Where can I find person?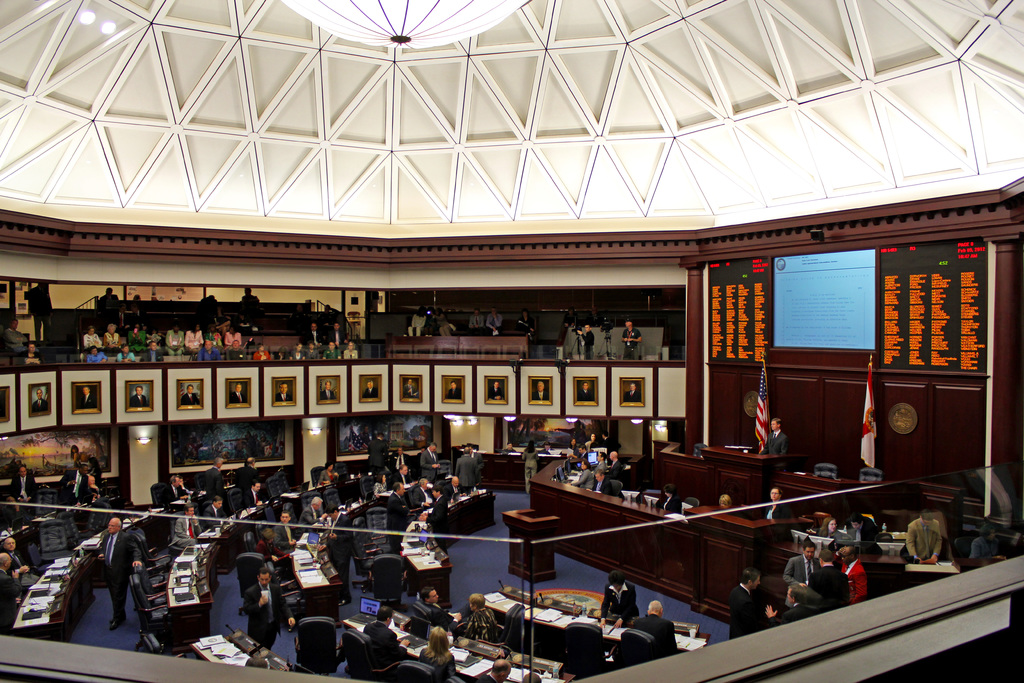
You can find it at {"left": 756, "top": 486, "right": 797, "bottom": 523}.
